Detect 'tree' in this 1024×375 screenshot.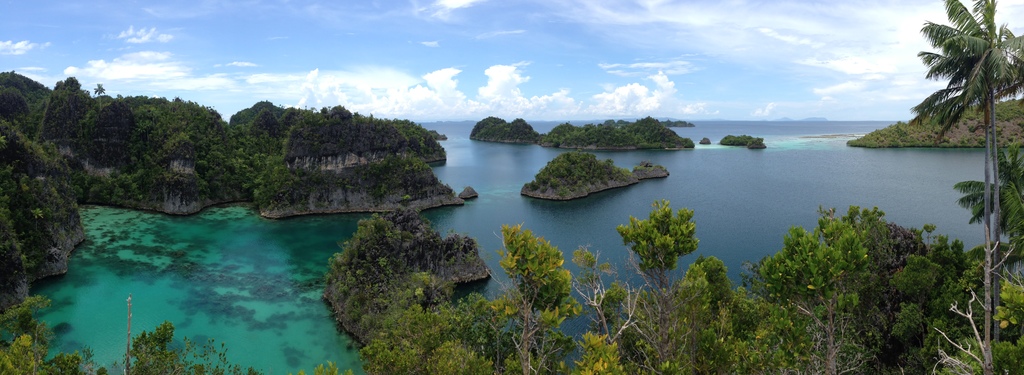
Detection: x1=901 y1=0 x2=1013 y2=154.
